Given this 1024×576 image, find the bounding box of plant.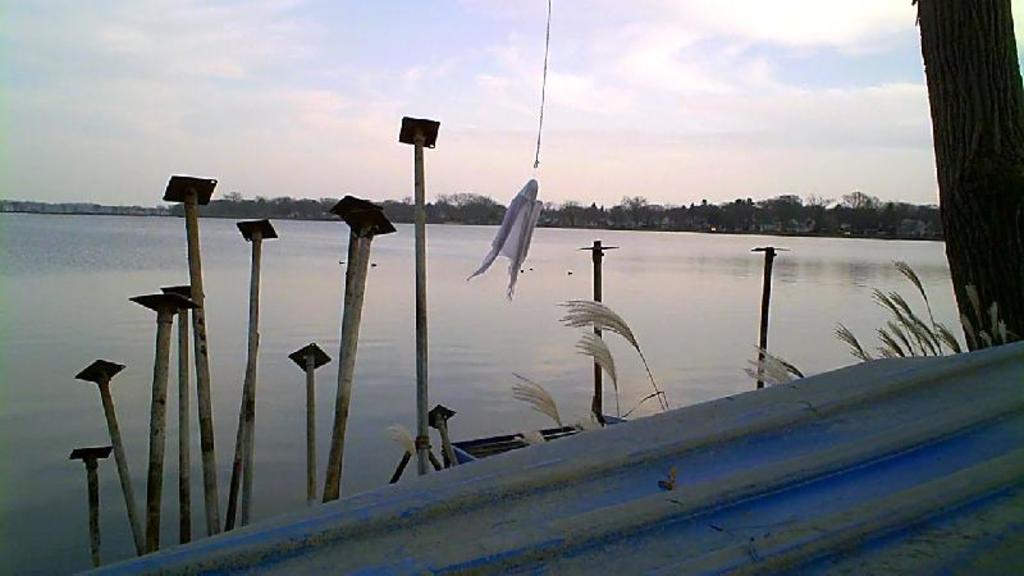
[577, 406, 611, 439].
